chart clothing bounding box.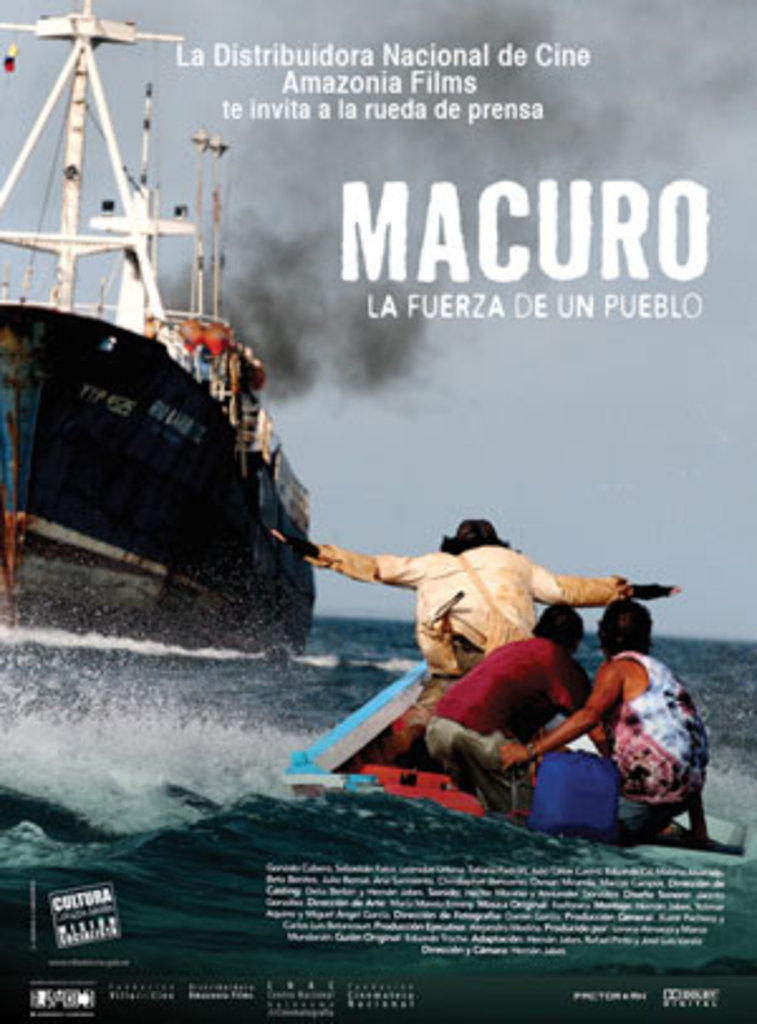
Charted: 527:646:712:858.
